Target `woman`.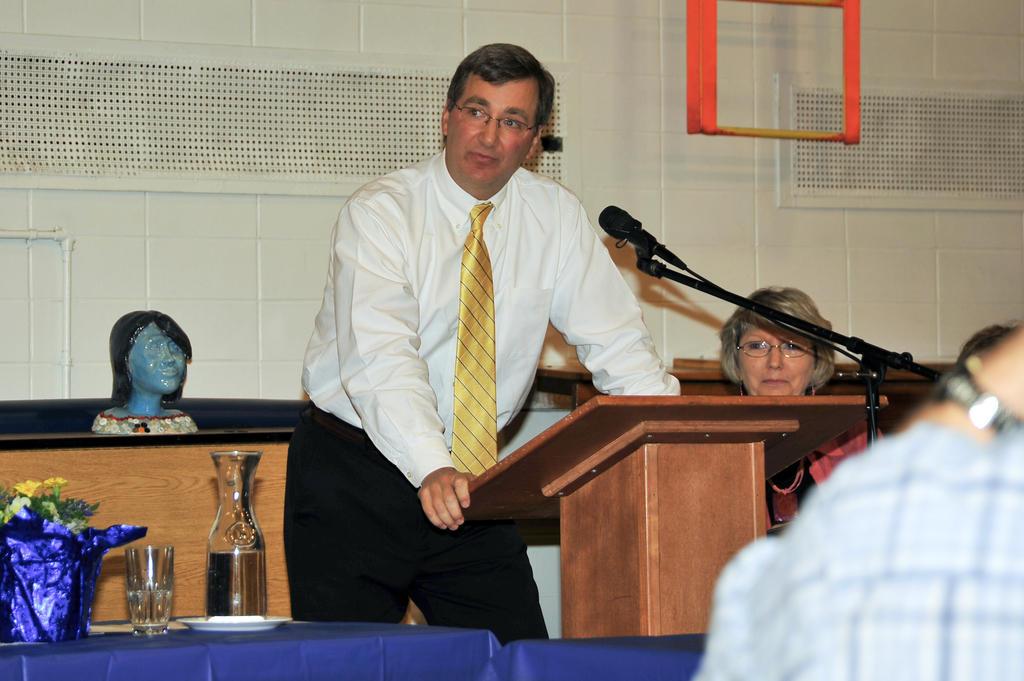
Target region: rect(92, 308, 195, 440).
